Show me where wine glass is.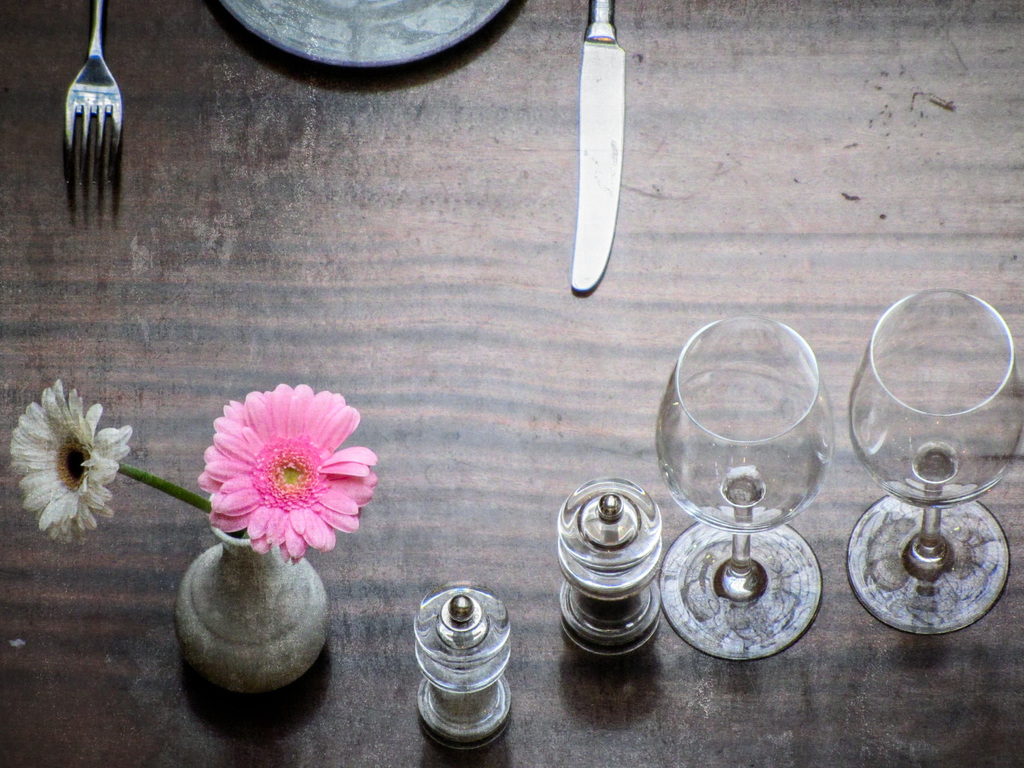
wine glass is at detection(651, 311, 837, 664).
